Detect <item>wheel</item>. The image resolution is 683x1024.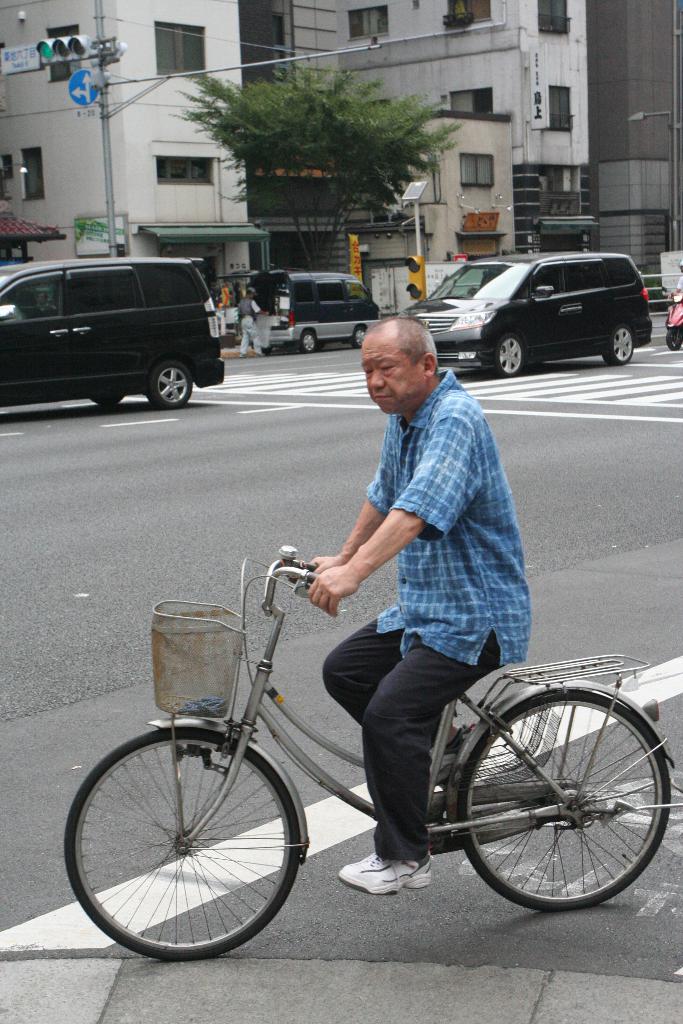
bbox=(350, 326, 367, 350).
